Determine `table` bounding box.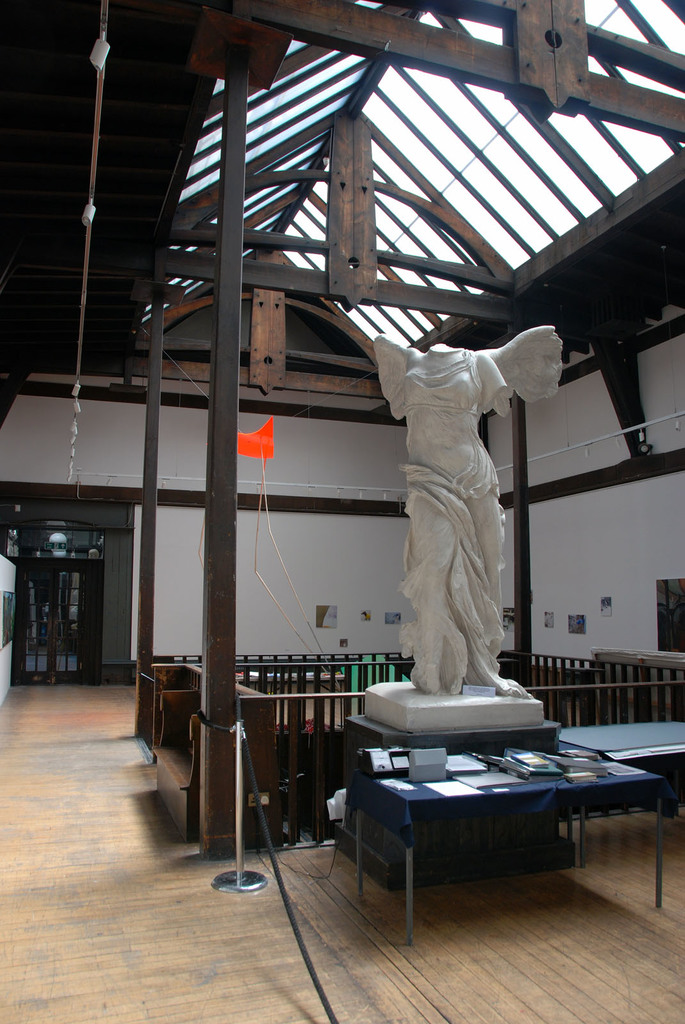
Determined: 331/726/662/928.
